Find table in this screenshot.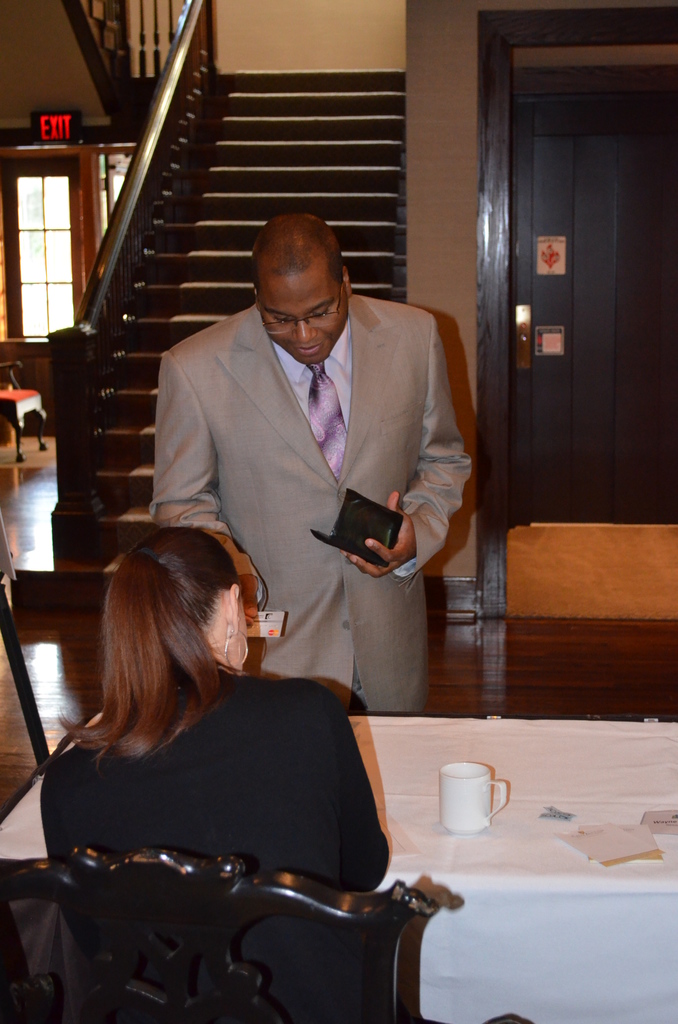
The bounding box for table is region(0, 721, 677, 1023).
